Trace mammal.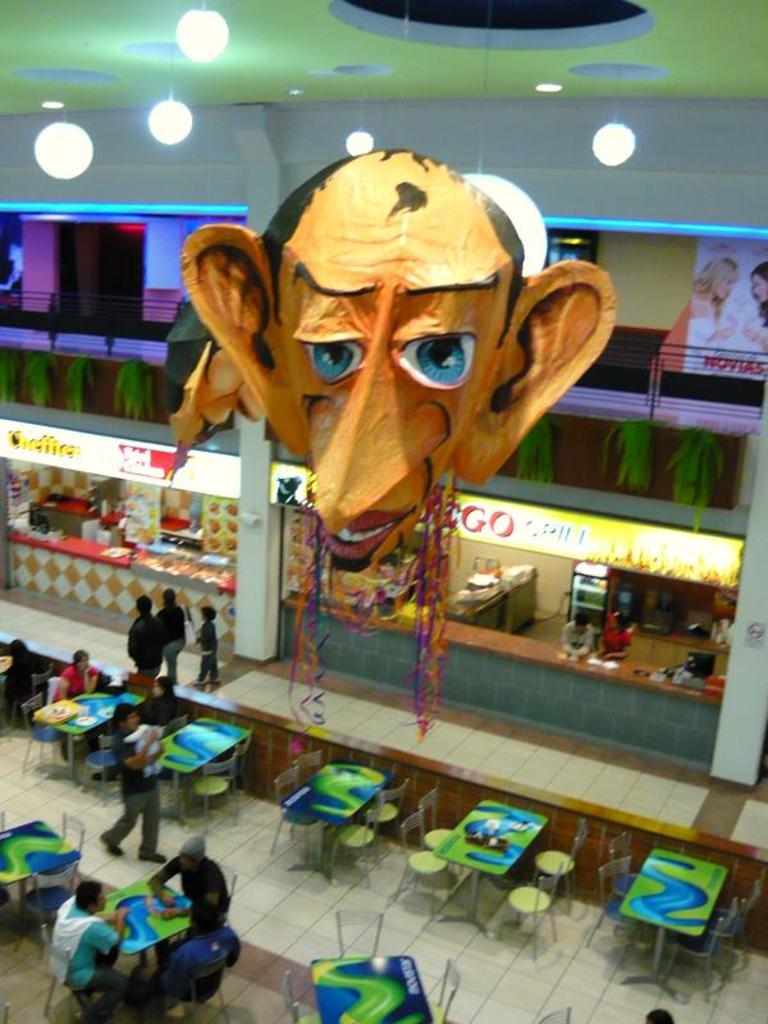
Traced to bbox(45, 879, 120, 1021).
